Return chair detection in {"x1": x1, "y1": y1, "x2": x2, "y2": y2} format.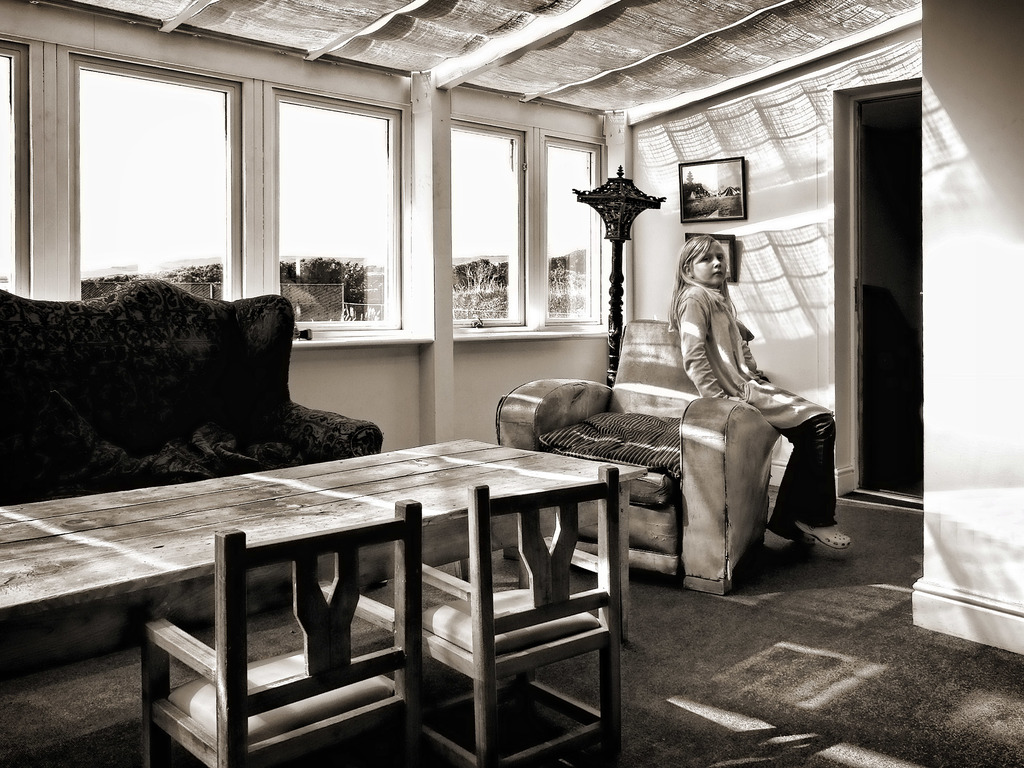
{"x1": 384, "y1": 441, "x2": 634, "y2": 751}.
